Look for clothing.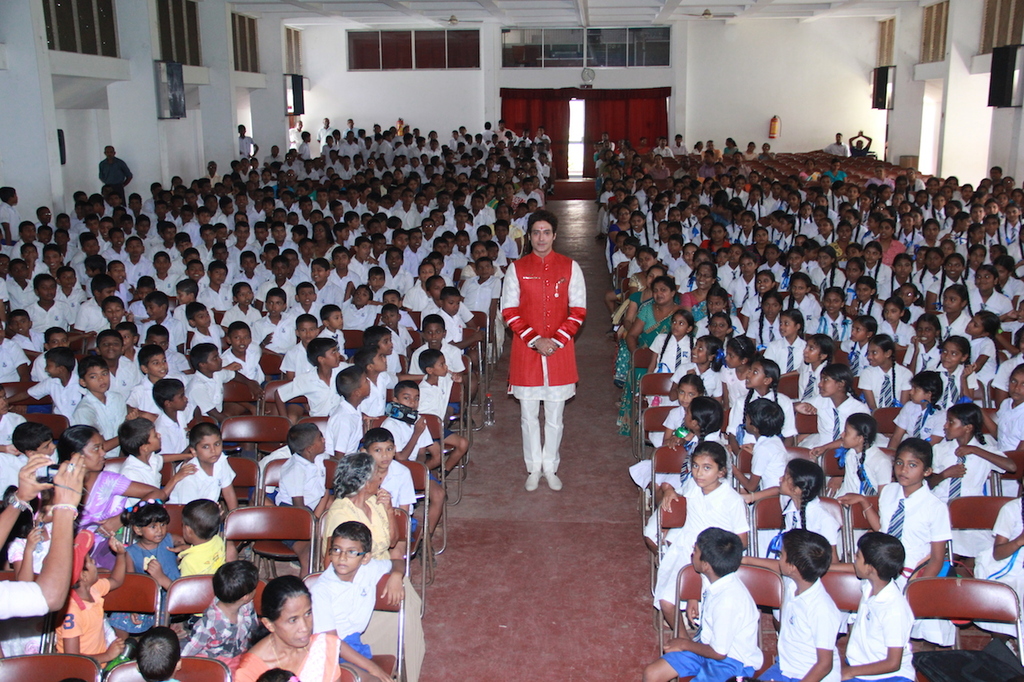
Found: 839,568,924,681.
